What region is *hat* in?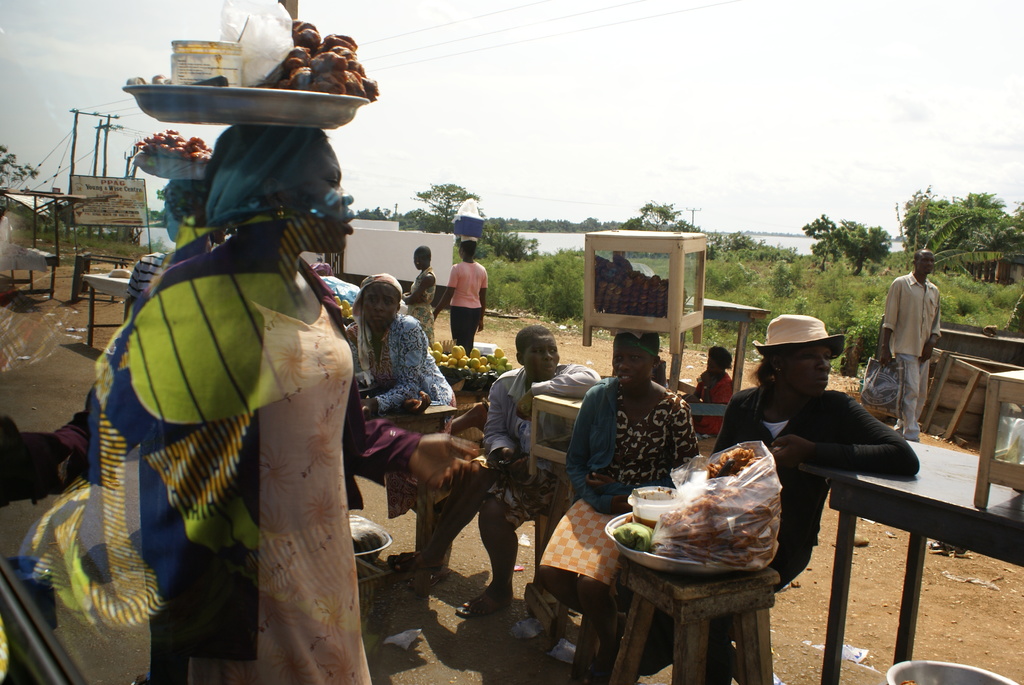
left=751, top=315, right=845, bottom=359.
